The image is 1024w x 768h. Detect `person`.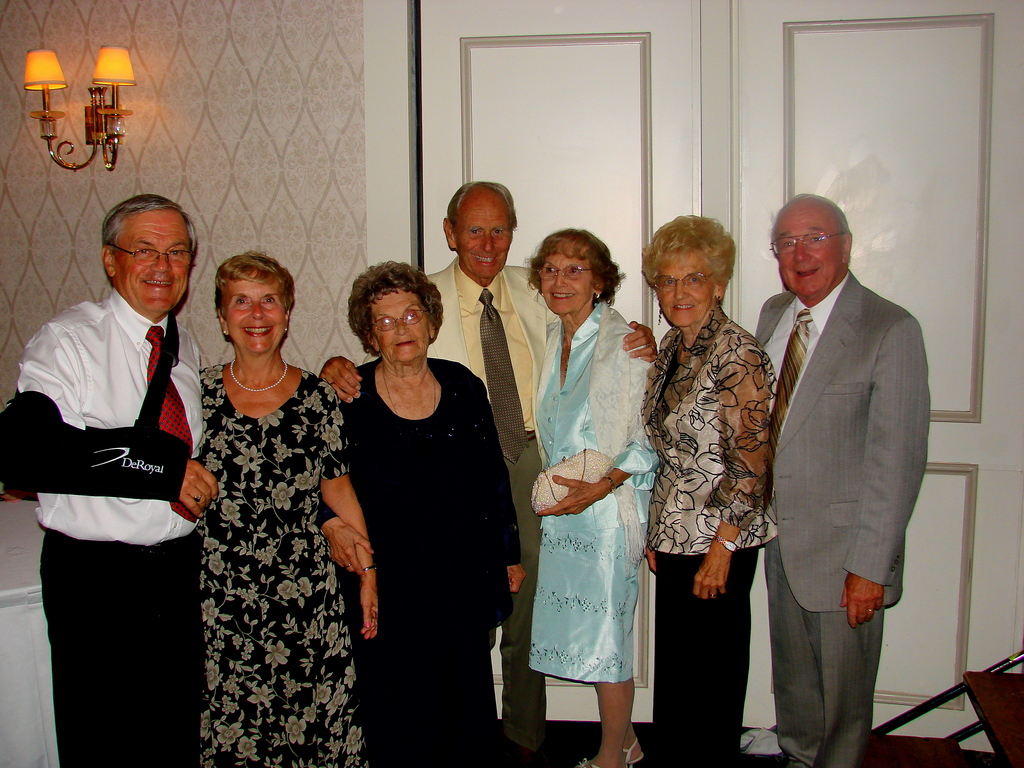
Detection: crop(524, 227, 660, 767).
